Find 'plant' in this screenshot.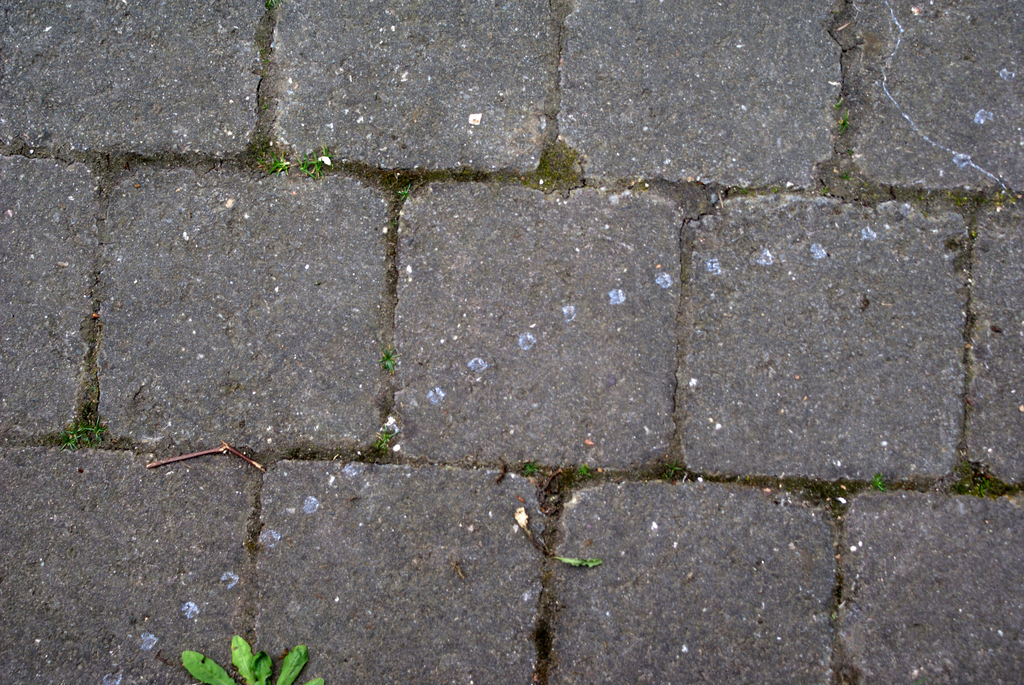
The bounding box for 'plant' is x1=394 y1=179 x2=406 y2=204.
